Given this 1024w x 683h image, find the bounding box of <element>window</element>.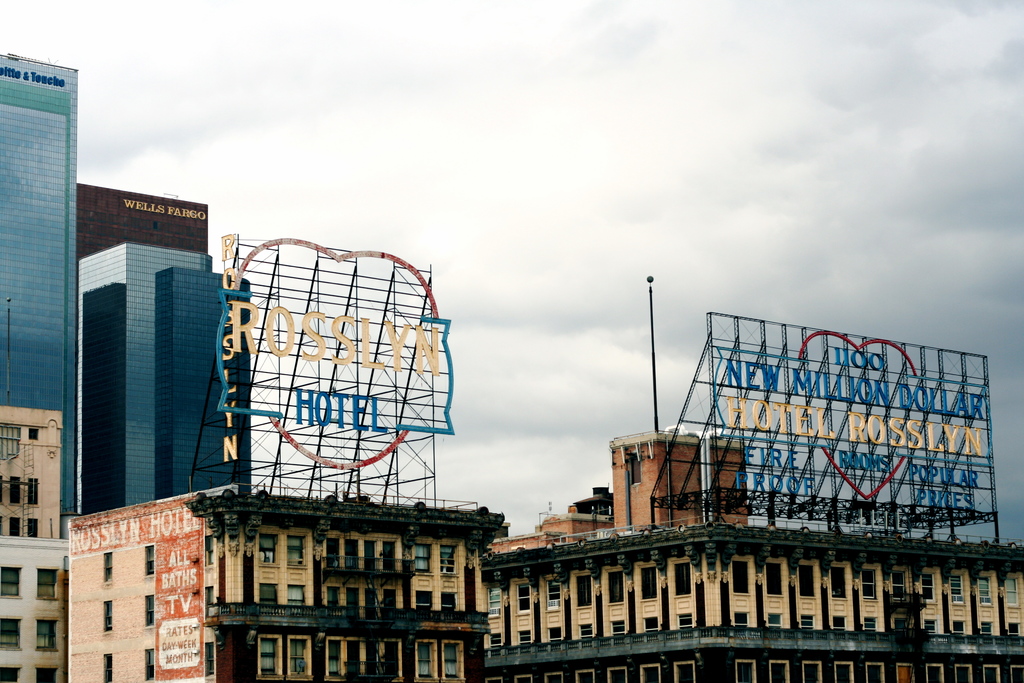
detection(385, 588, 397, 621).
